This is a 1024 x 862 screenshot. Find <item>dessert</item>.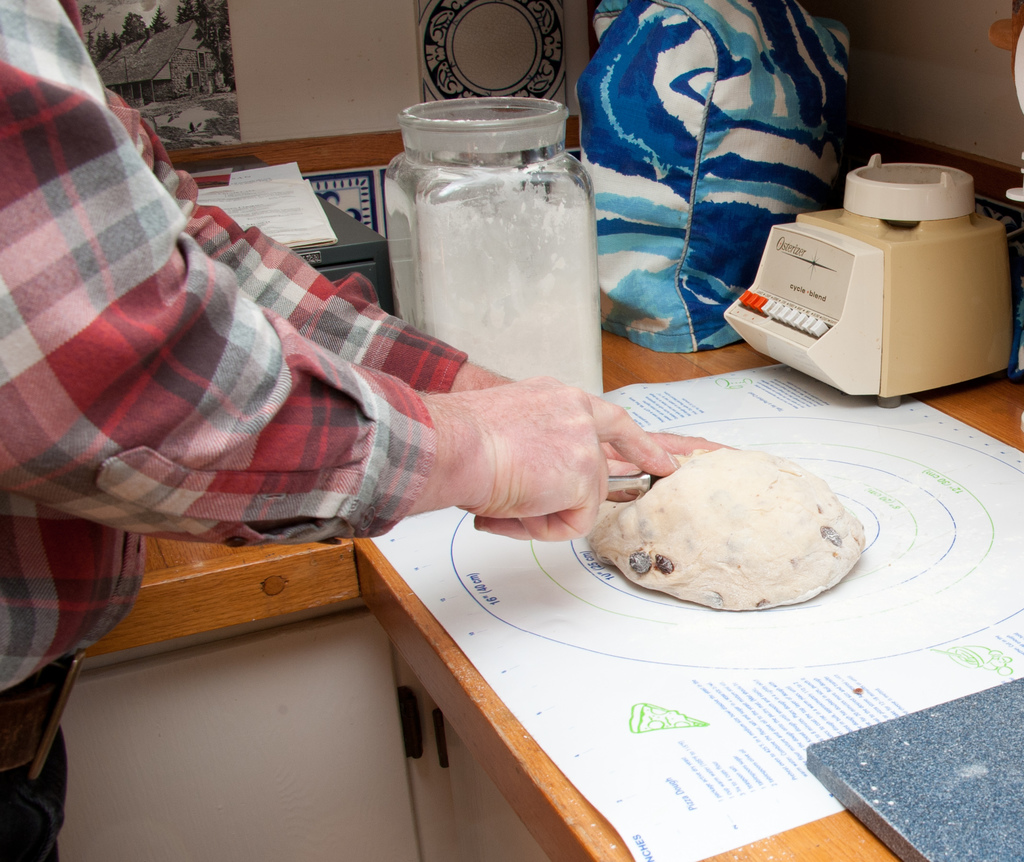
Bounding box: 589 446 872 610.
